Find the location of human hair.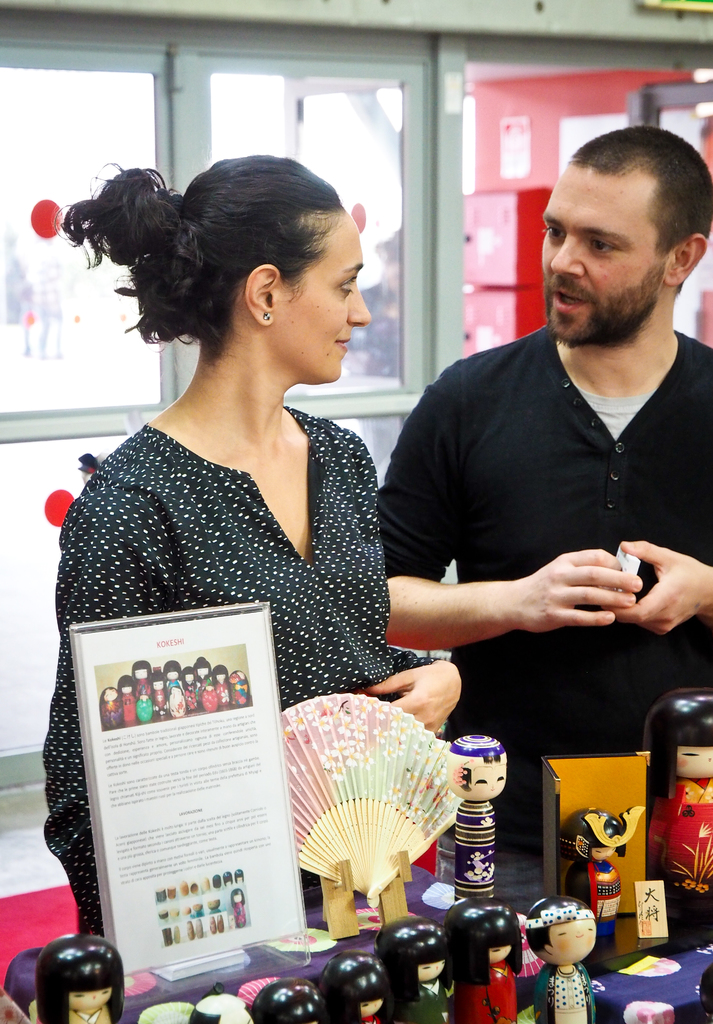
Location: (530,892,591,951).
